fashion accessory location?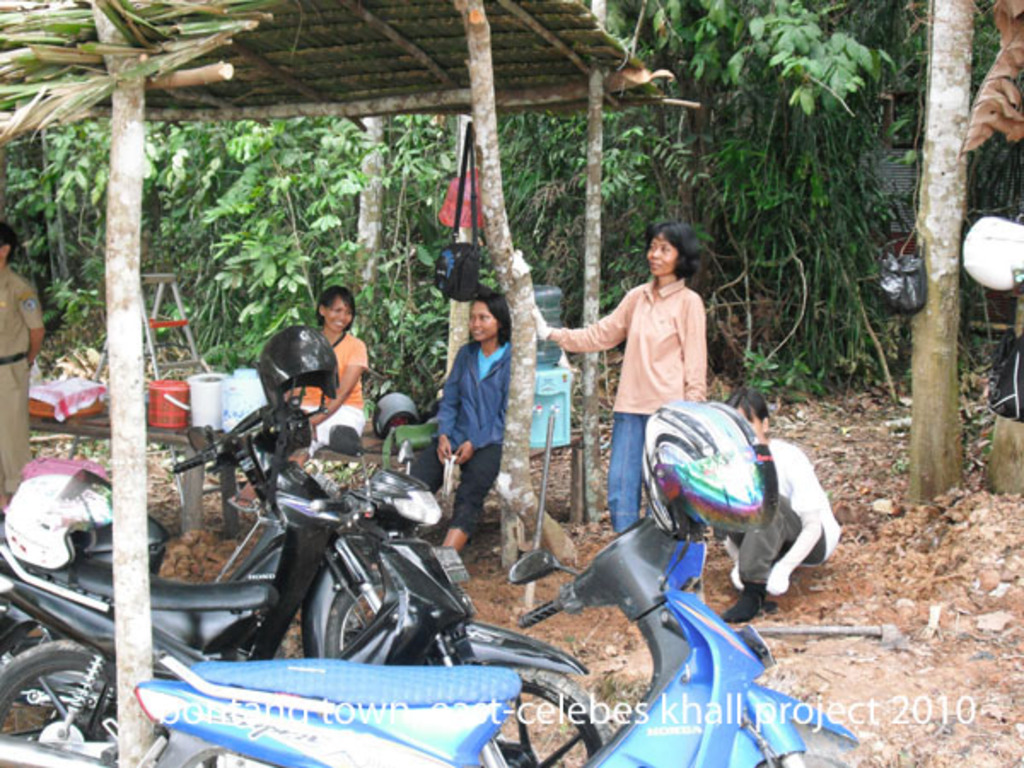
box(430, 121, 478, 300)
